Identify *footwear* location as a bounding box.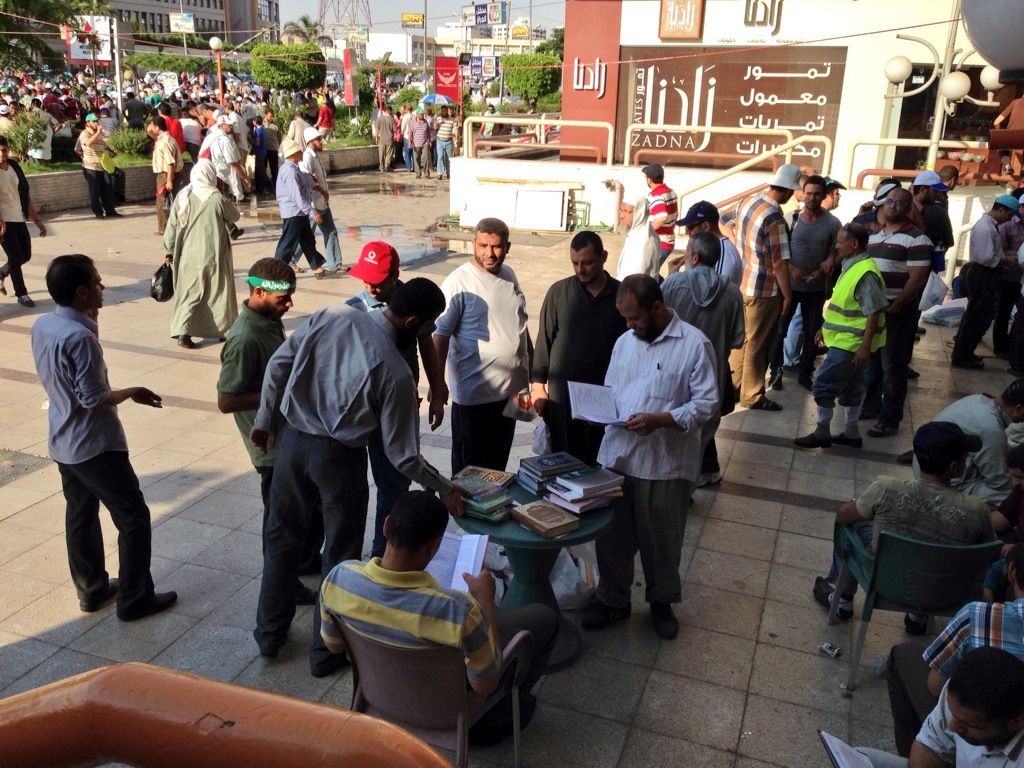
BBox(319, 265, 336, 278).
